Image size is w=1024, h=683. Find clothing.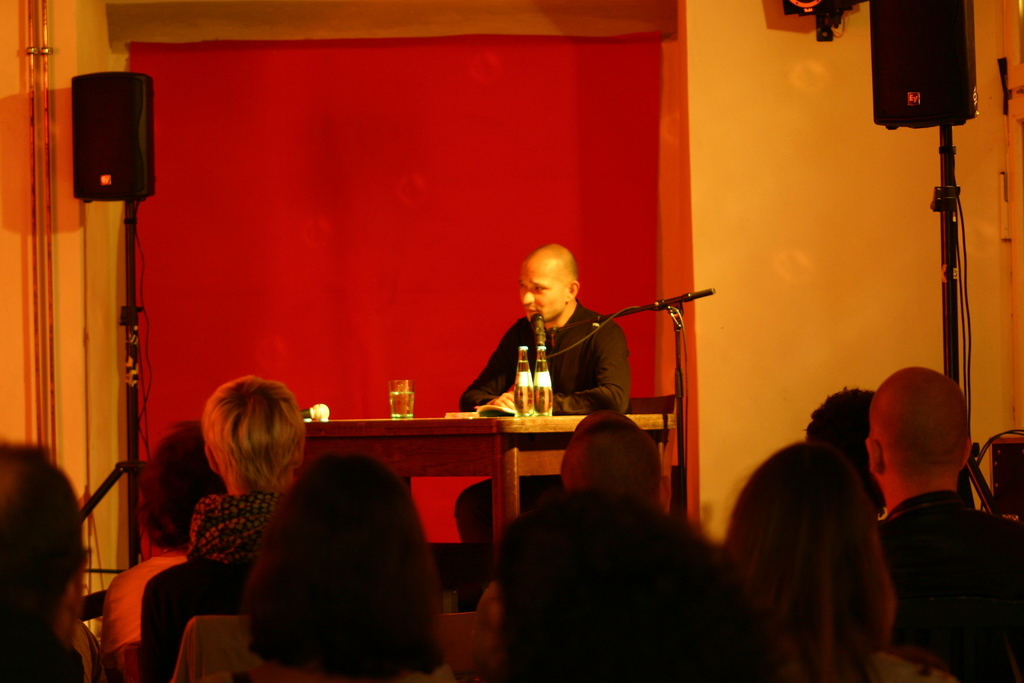
138/488/286/682.
